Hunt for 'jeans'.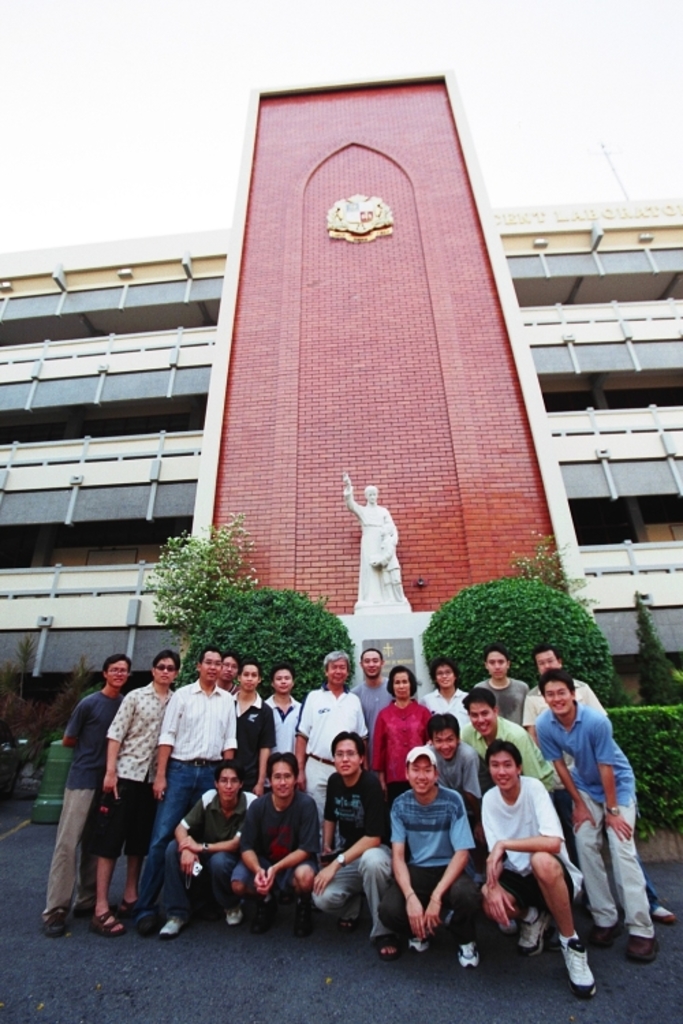
Hunted down at box(161, 838, 232, 922).
